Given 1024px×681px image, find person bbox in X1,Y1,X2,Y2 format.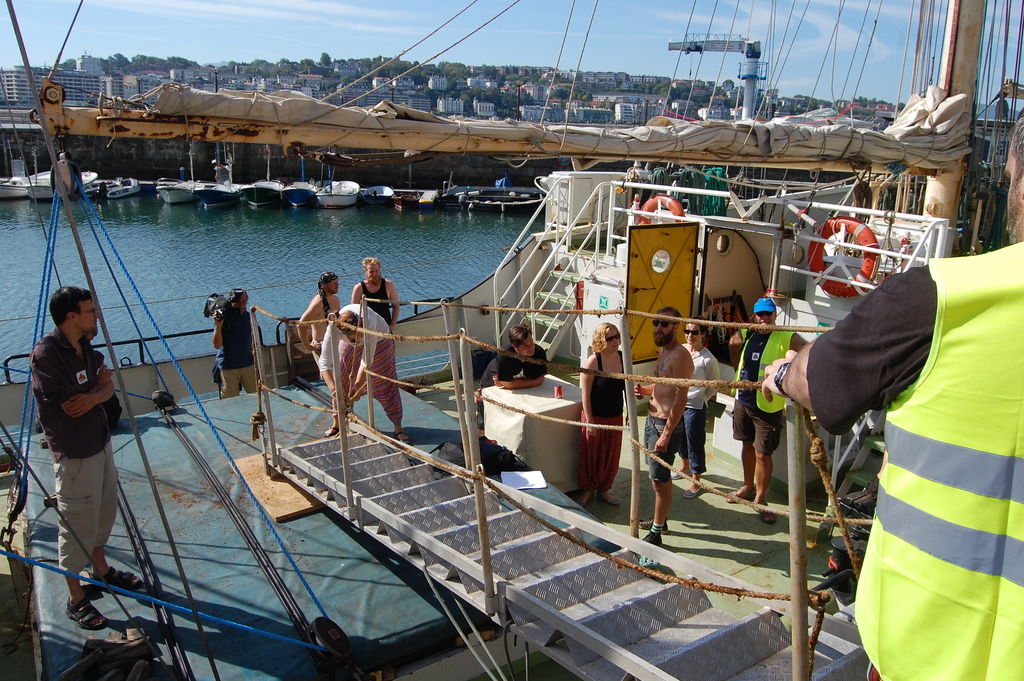
475,325,546,439.
